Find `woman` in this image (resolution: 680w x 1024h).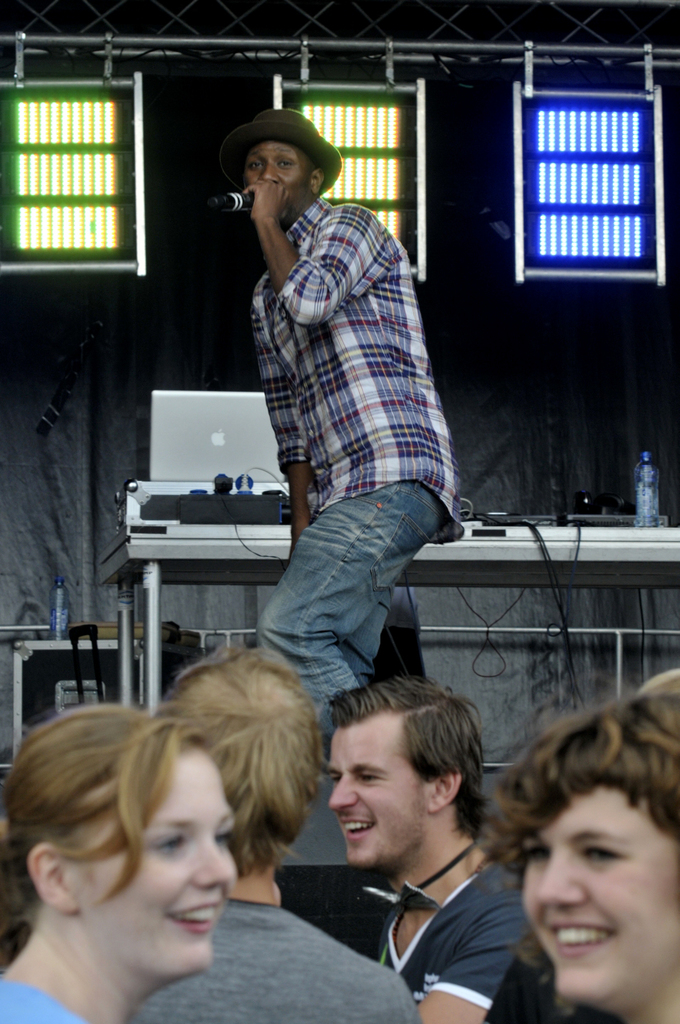
<box>472,673,679,1023</box>.
